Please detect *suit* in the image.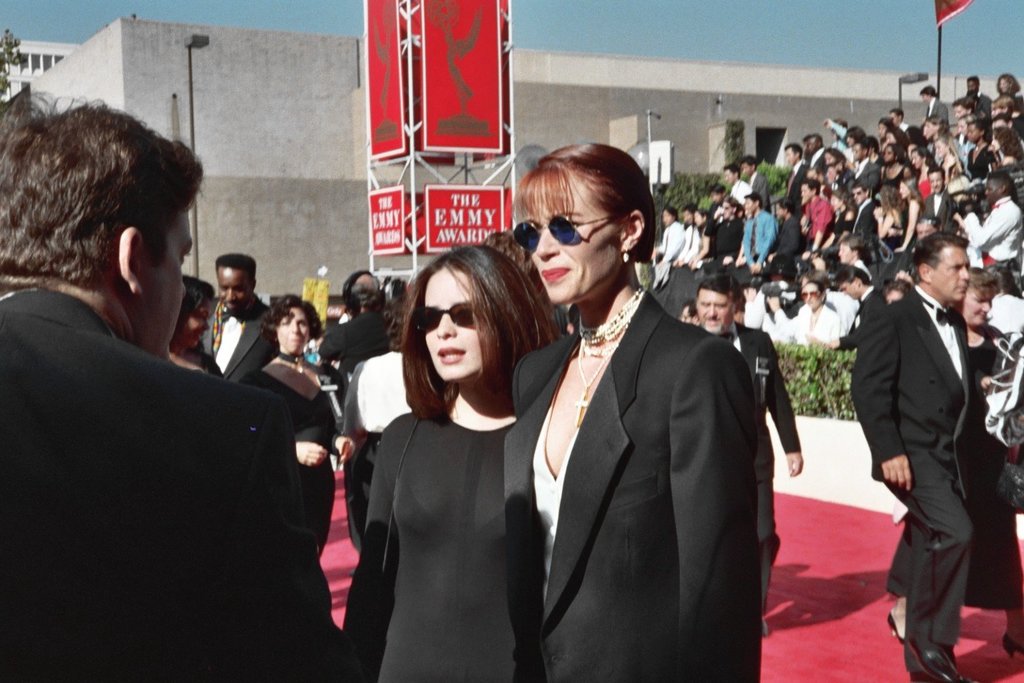
bbox=[0, 288, 348, 682].
